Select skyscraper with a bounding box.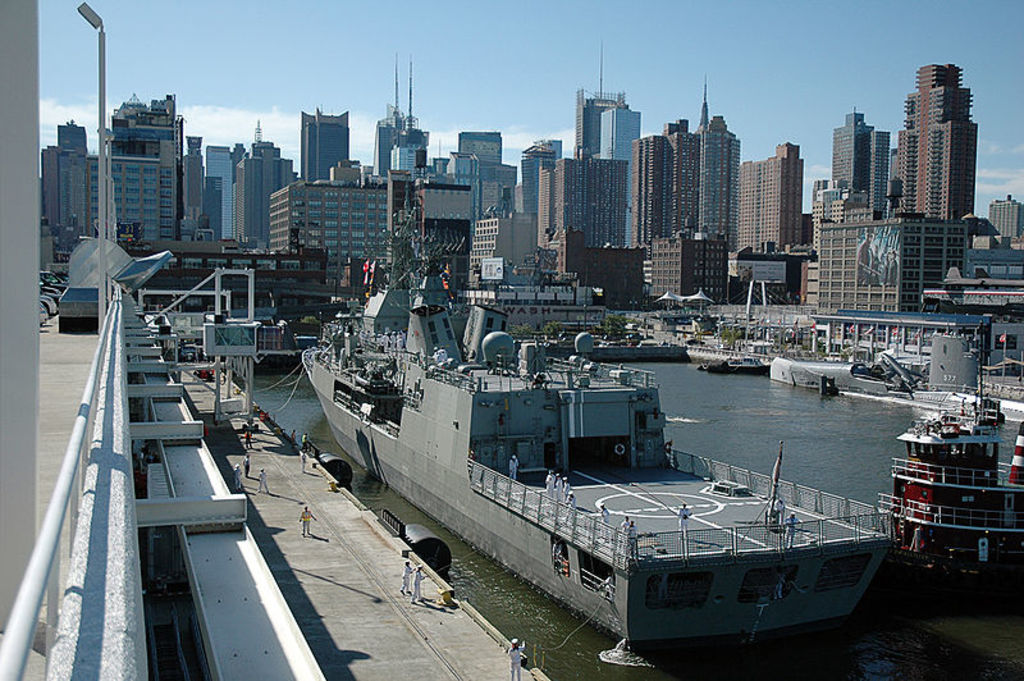
x1=265, y1=159, x2=410, y2=284.
